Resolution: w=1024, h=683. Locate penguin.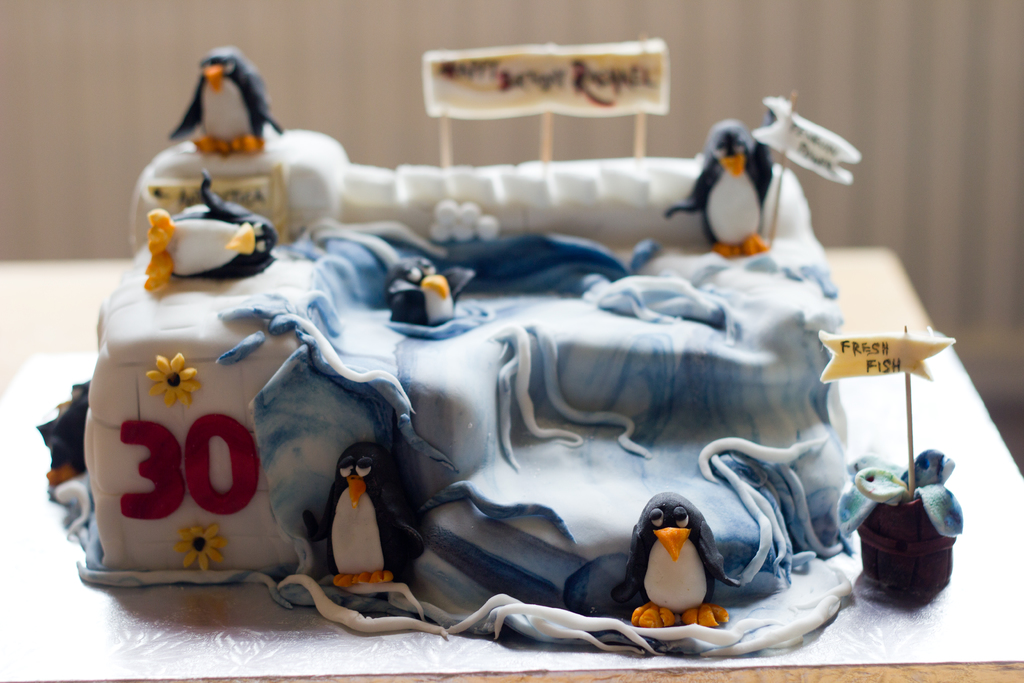
left=617, top=496, right=743, bottom=629.
